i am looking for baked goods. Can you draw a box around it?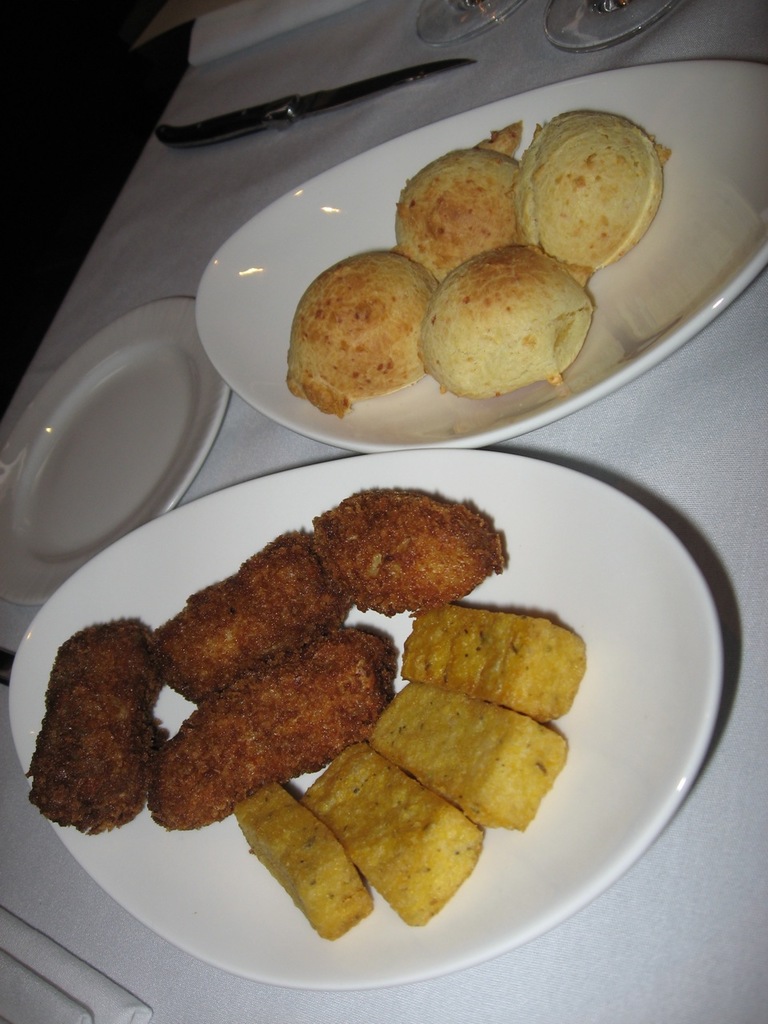
Sure, the bounding box is 394,118,519,274.
